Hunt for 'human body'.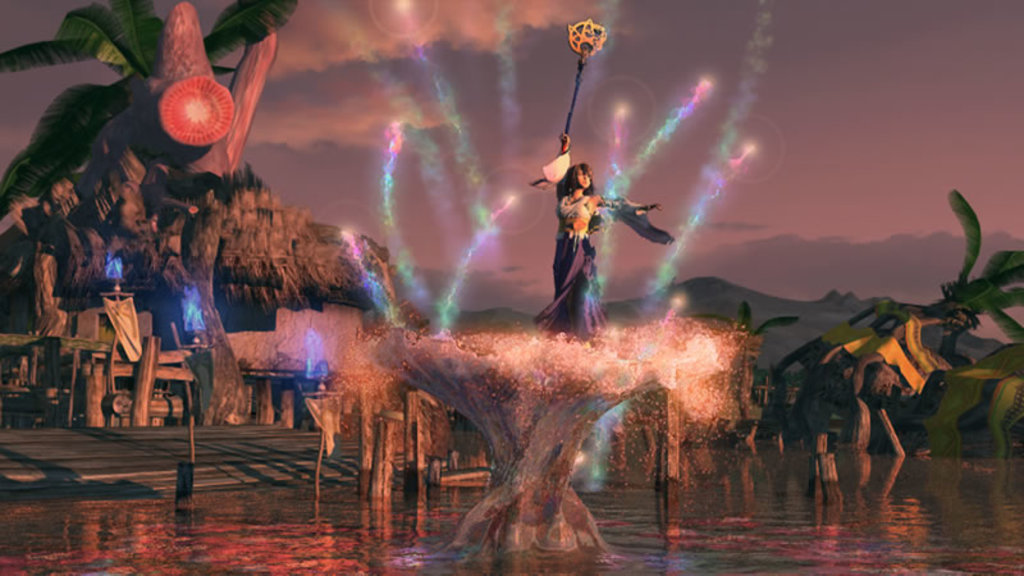
Hunted down at (534,123,634,339).
